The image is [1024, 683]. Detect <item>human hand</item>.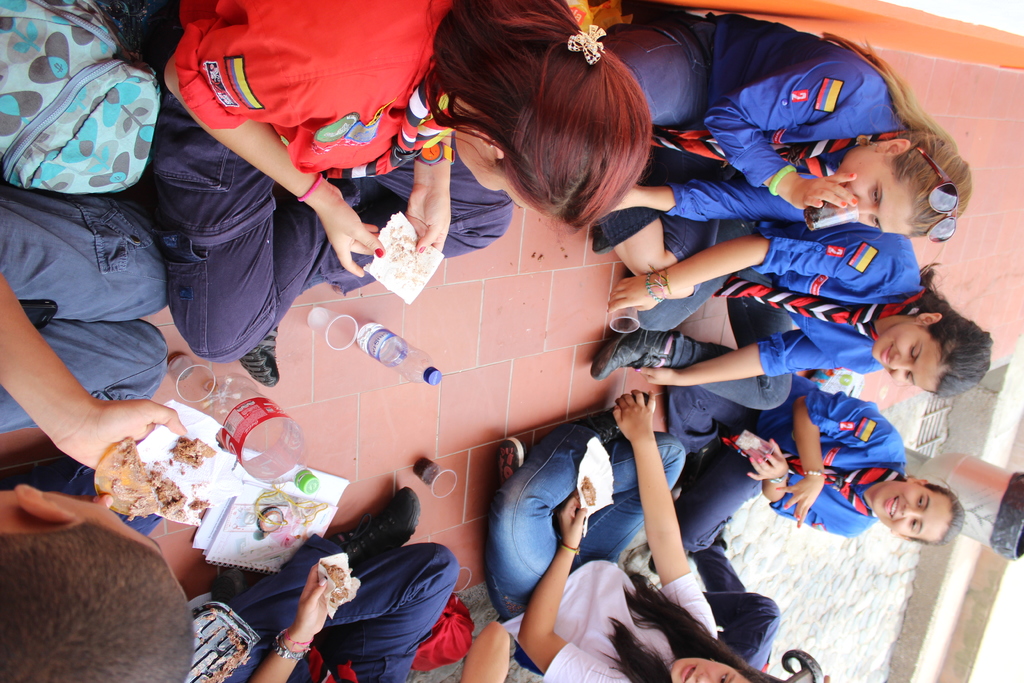
Detection: Rect(51, 488, 116, 509).
